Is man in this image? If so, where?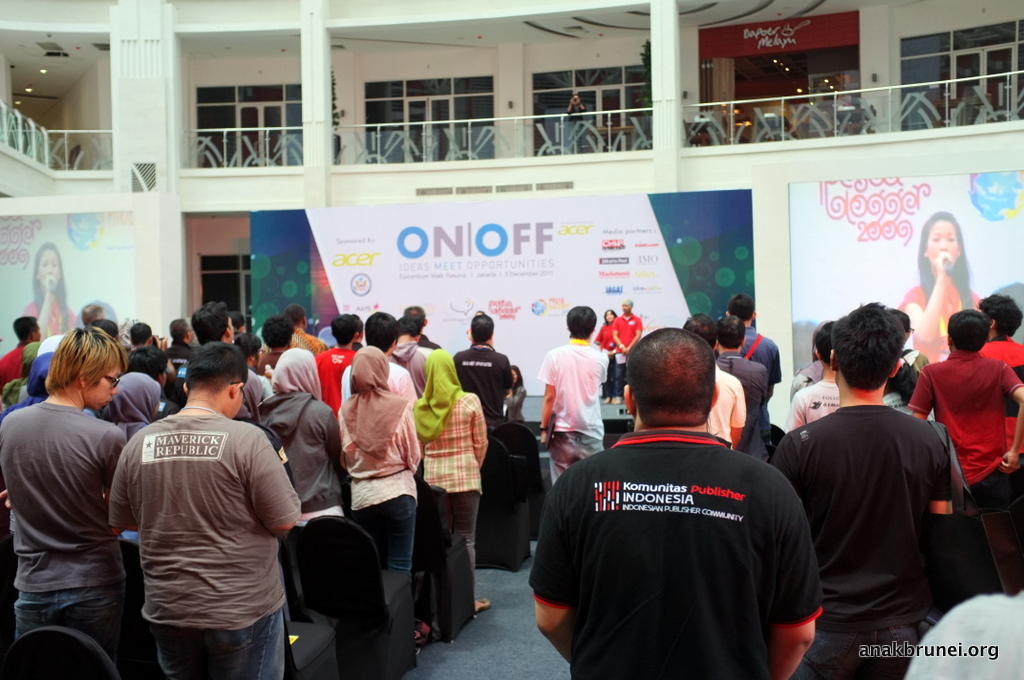
Yes, at box(109, 348, 299, 679).
